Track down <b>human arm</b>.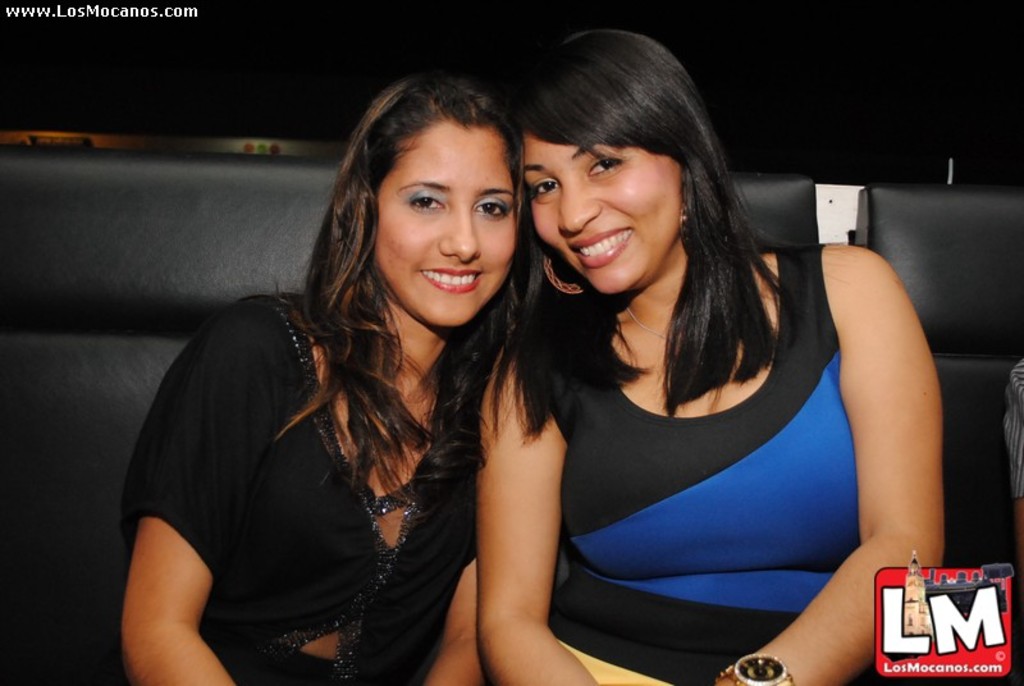
Tracked to 116, 298, 280, 685.
